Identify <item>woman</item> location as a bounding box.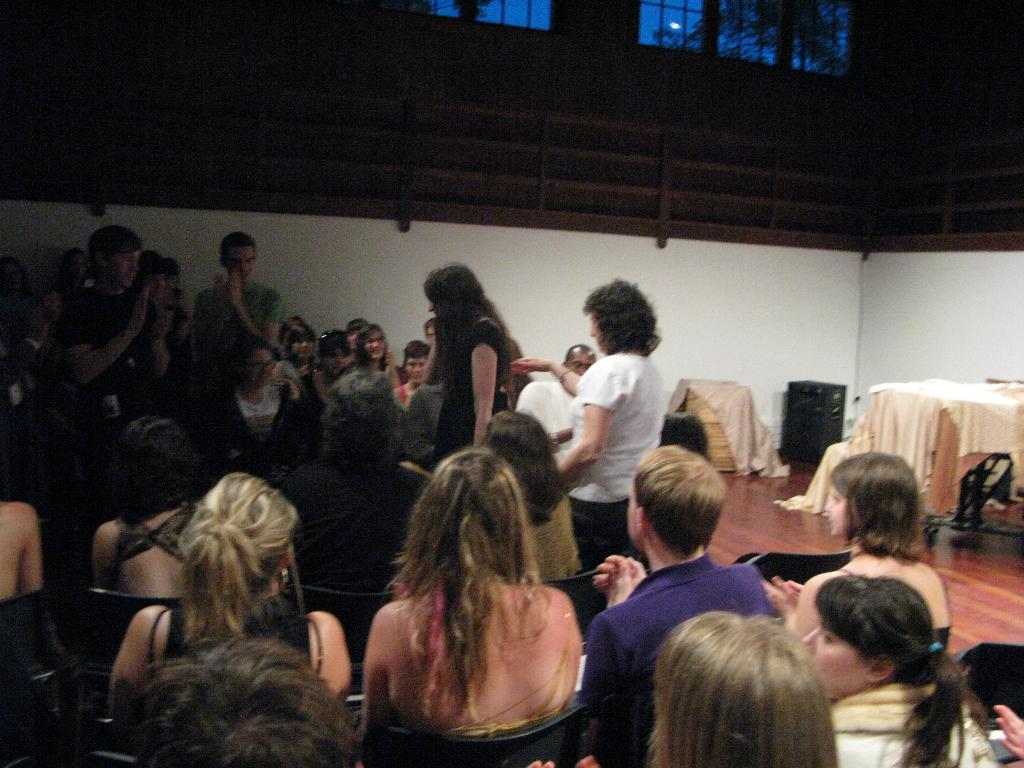
pyautogui.locateOnScreen(342, 421, 609, 767).
